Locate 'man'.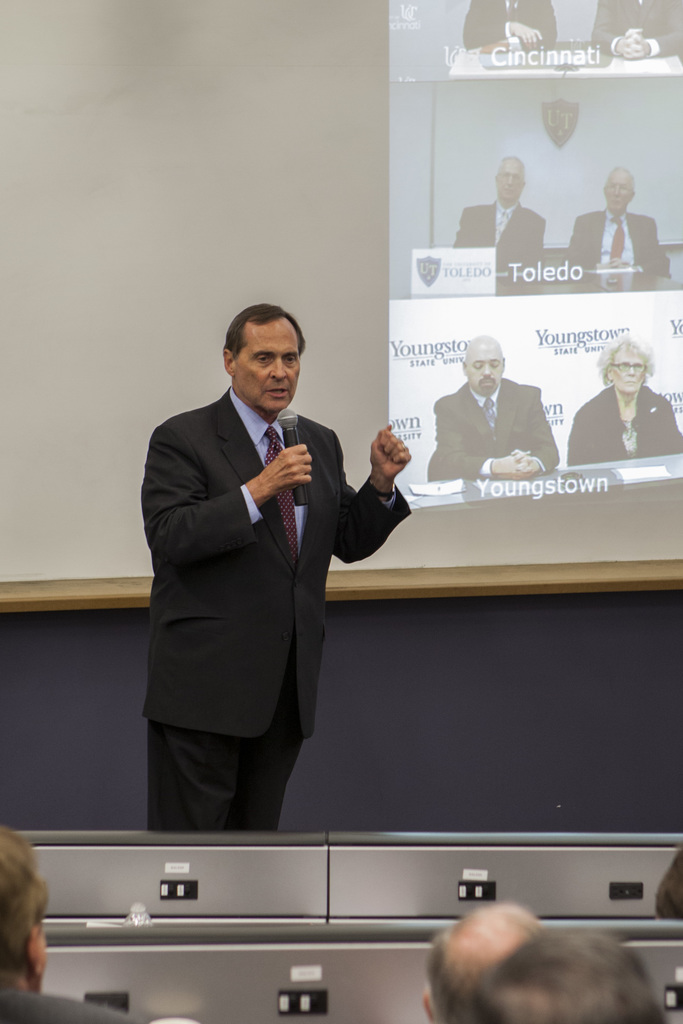
Bounding box: BBox(426, 340, 559, 481).
